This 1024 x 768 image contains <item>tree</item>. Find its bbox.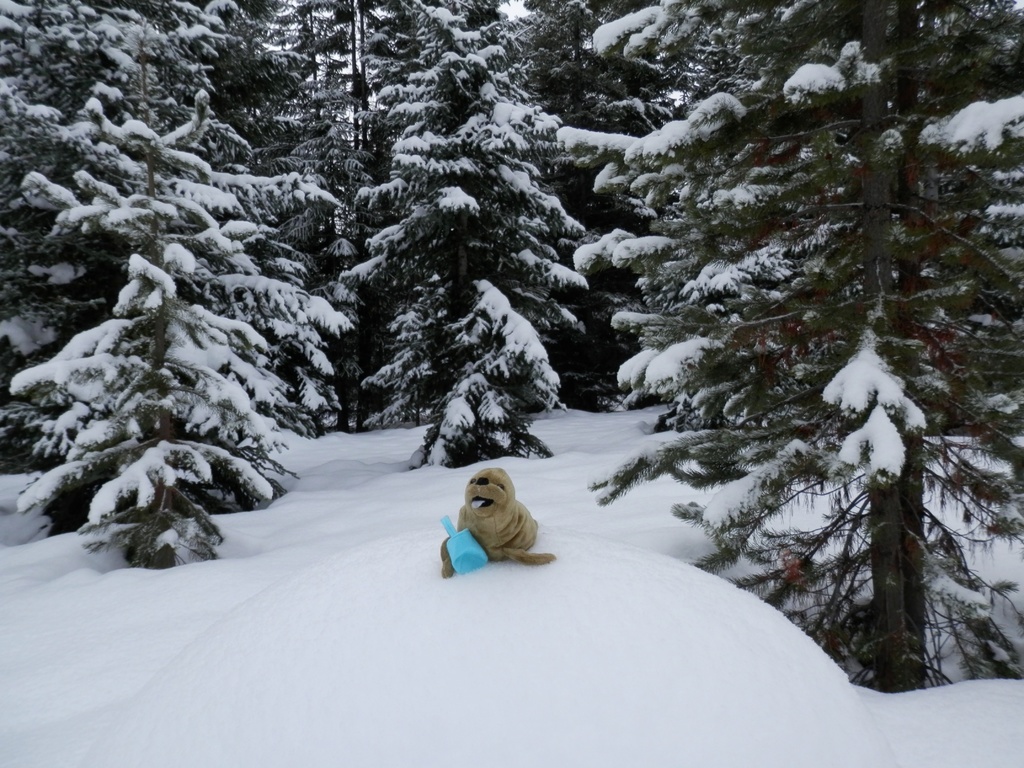
crop(594, 3, 1020, 687).
